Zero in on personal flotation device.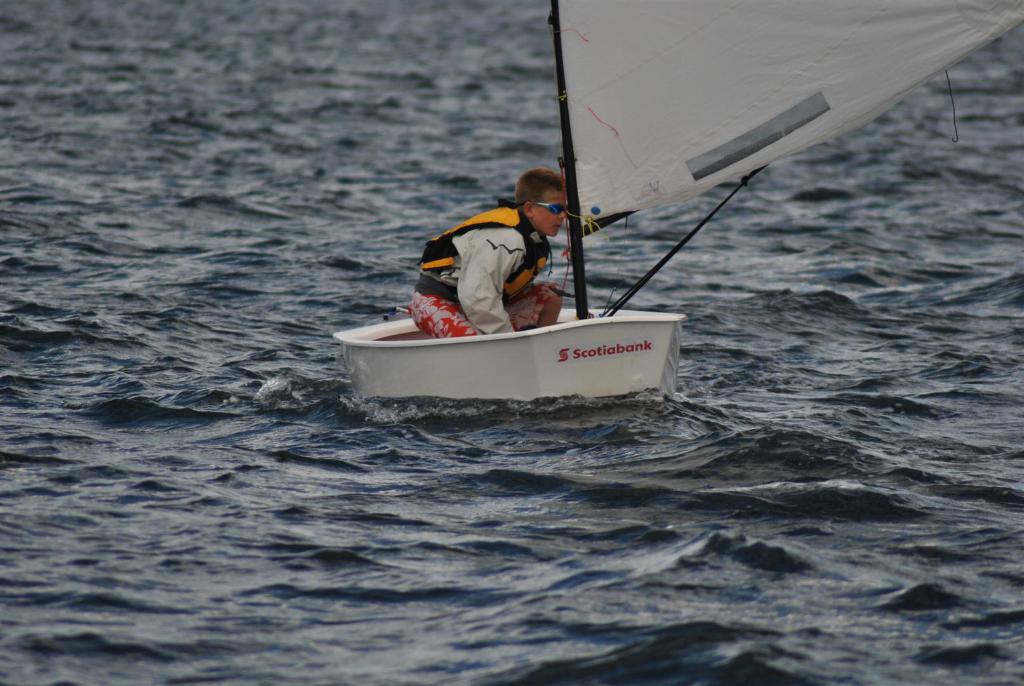
Zeroed in: rect(413, 198, 552, 306).
